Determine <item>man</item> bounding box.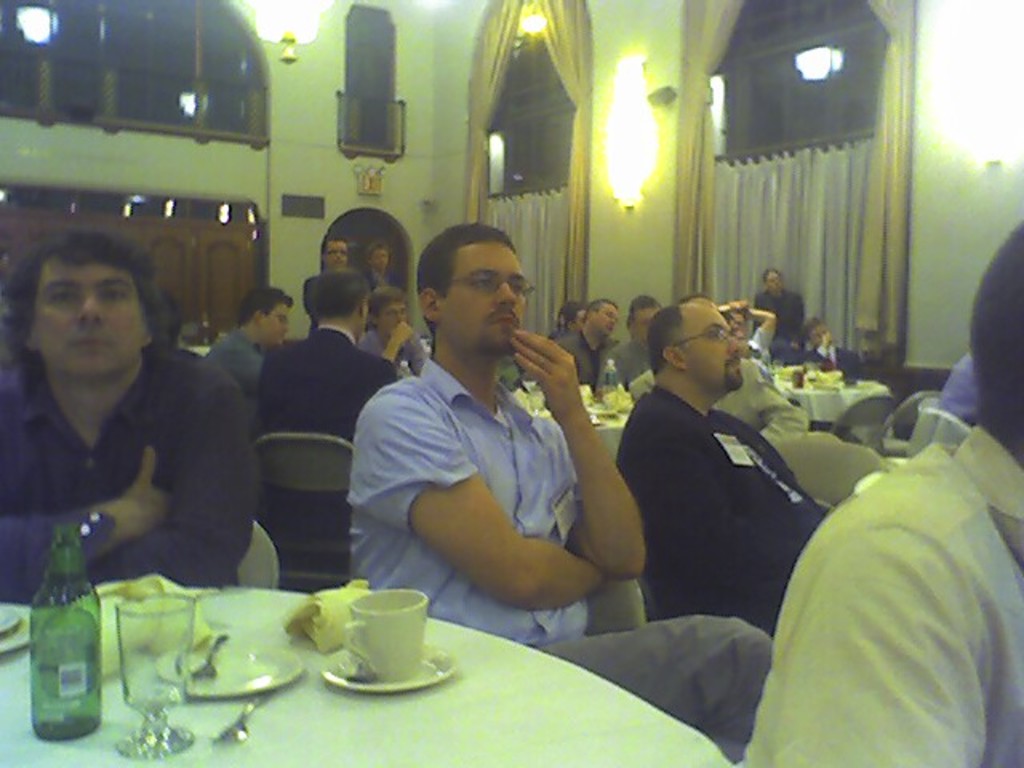
Determined: (256, 272, 389, 451).
